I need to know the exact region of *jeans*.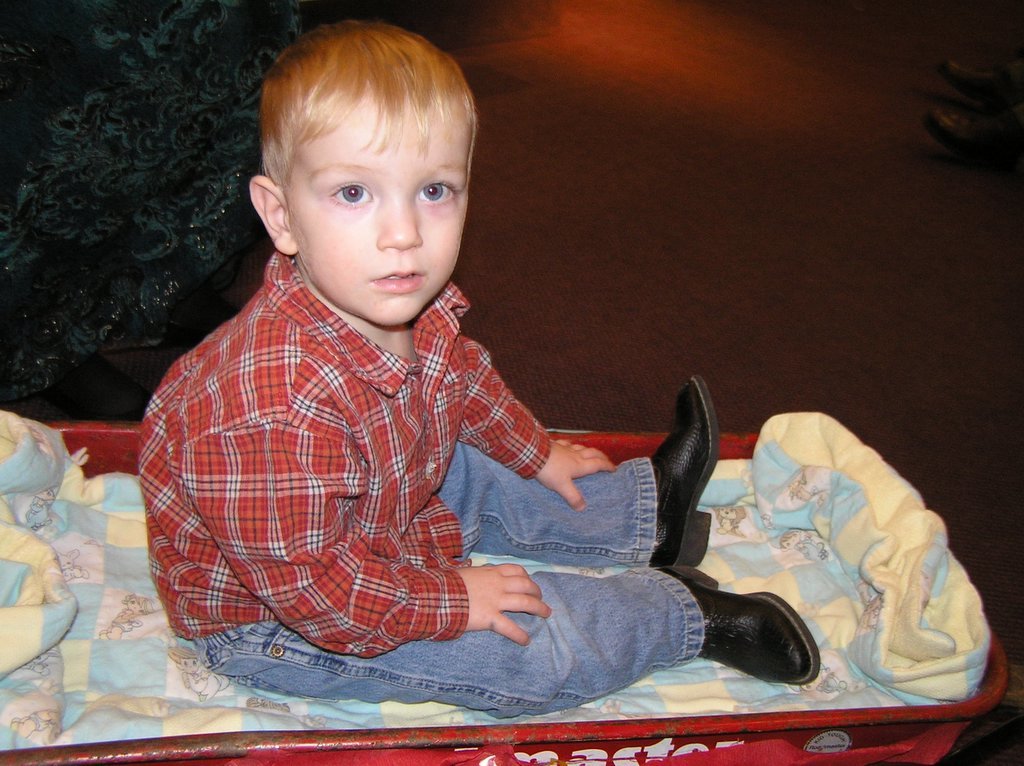
Region: 191 440 707 718.
